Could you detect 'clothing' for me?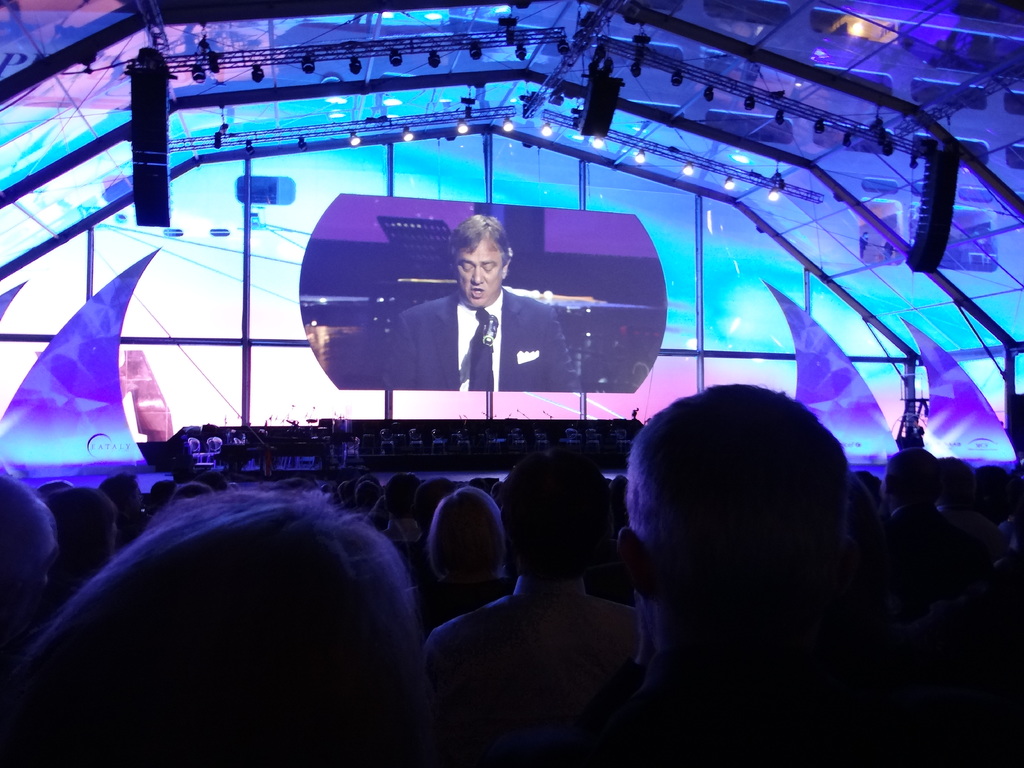
Detection result: l=419, t=582, r=650, b=767.
